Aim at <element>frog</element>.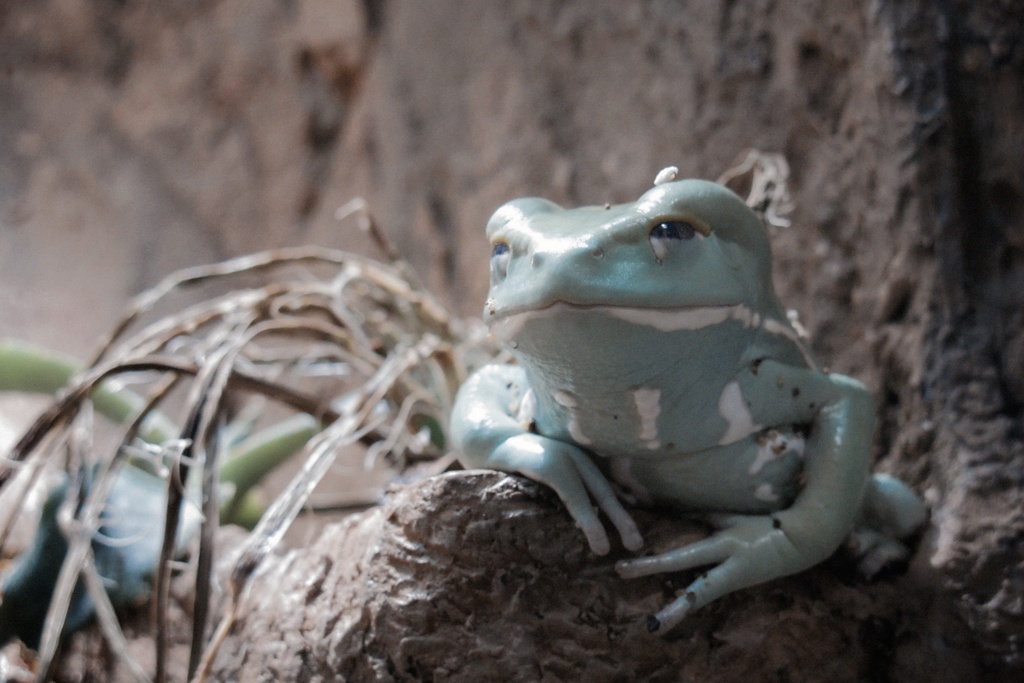
Aimed at 442,173,934,636.
